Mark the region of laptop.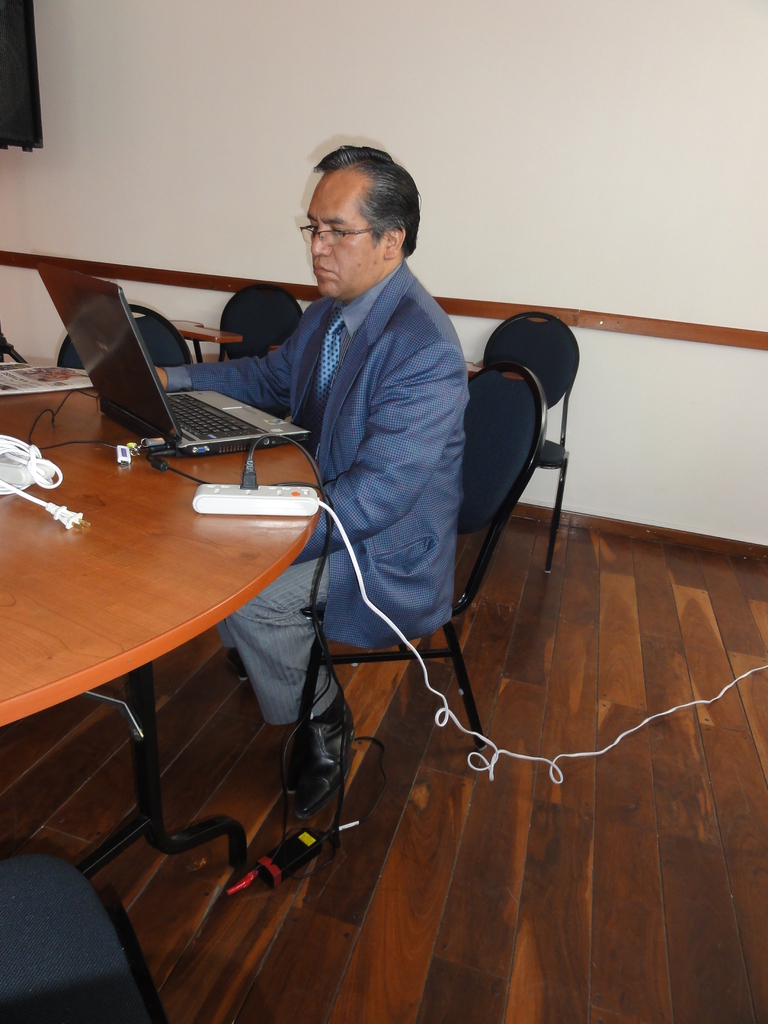
Region: box=[46, 254, 280, 487].
